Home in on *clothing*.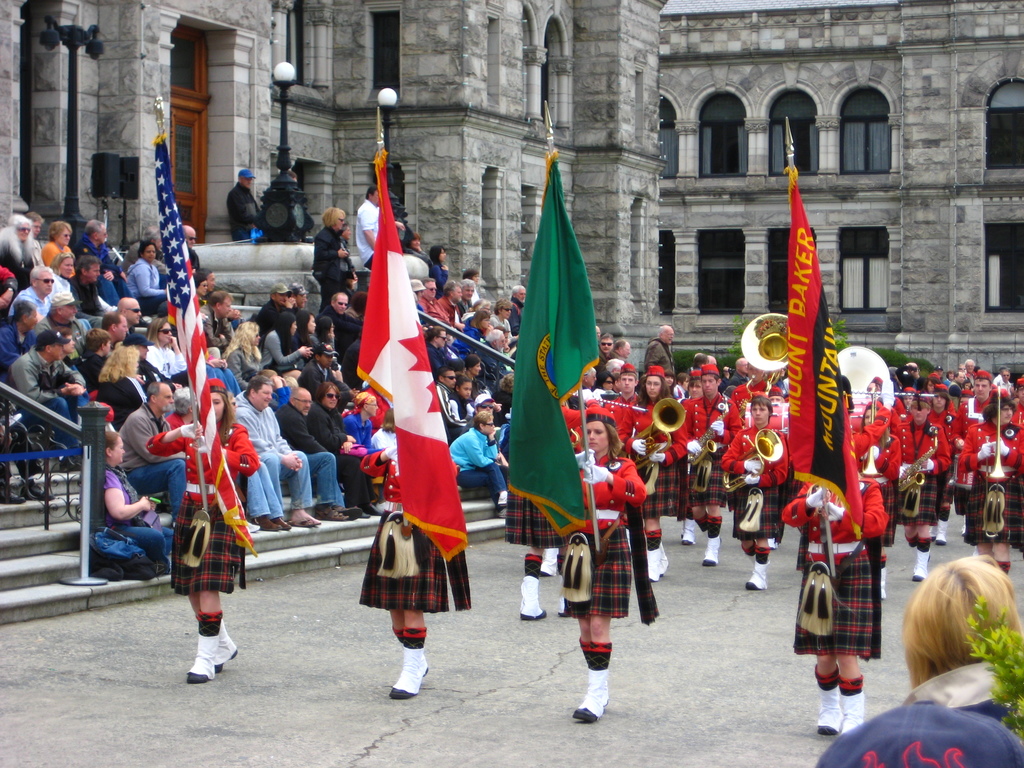
Homed in at {"left": 83, "top": 354, "right": 109, "bottom": 396}.
